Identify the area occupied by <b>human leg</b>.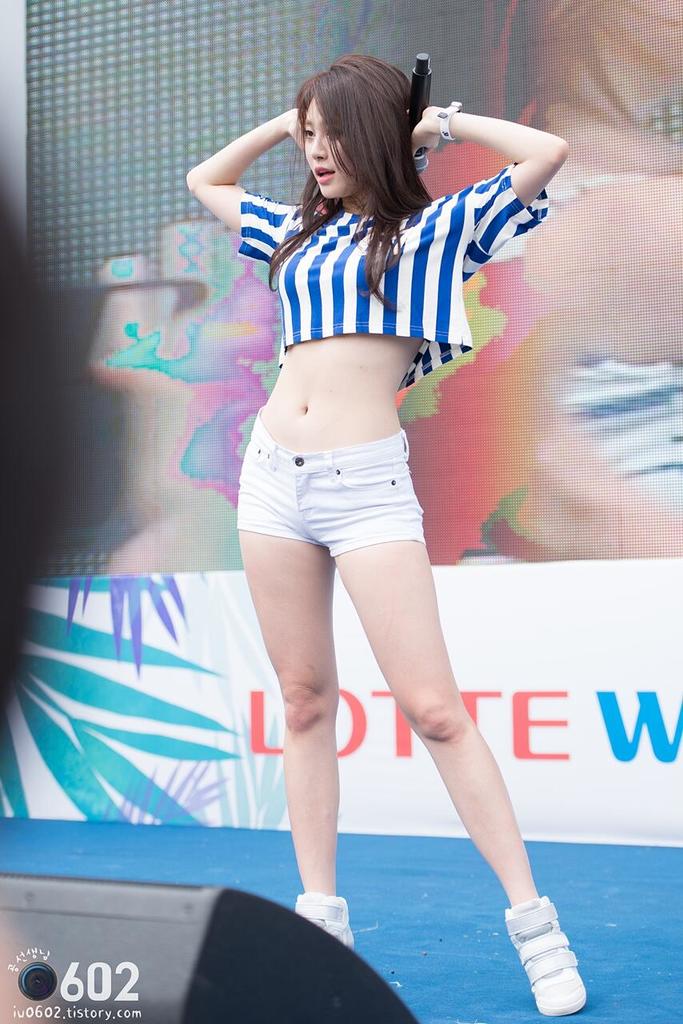
Area: pyautogui.locateOnScreen(330, 442, 589, 1018).
